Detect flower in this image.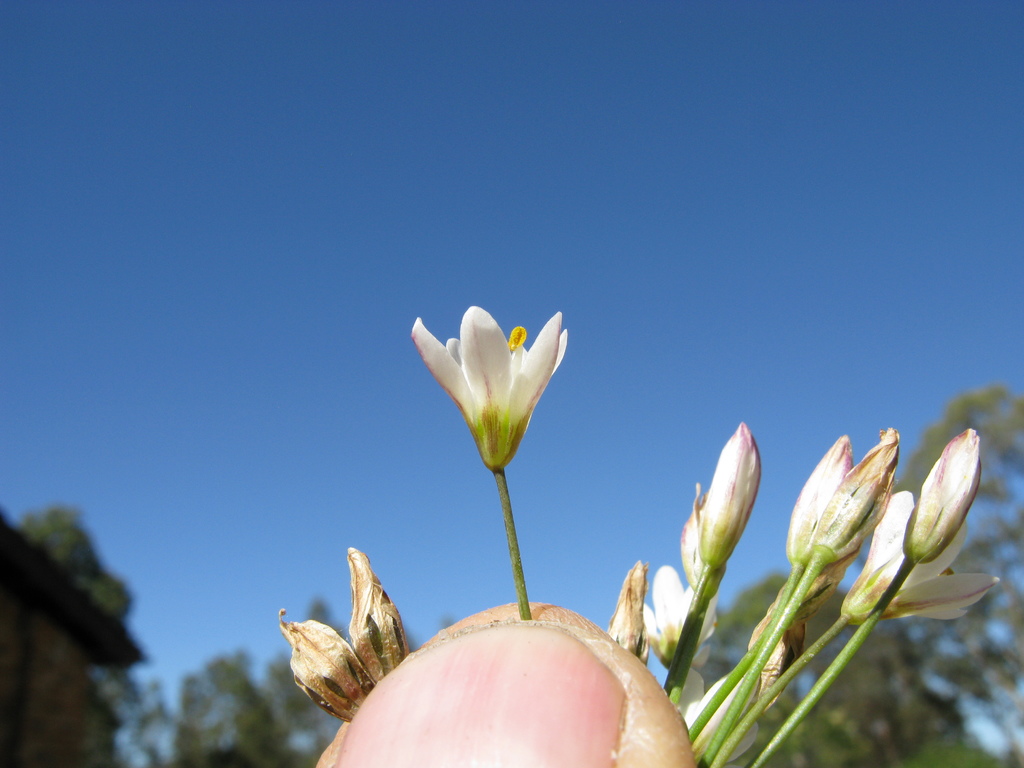
Detection: (276, 605, 376, 726).
